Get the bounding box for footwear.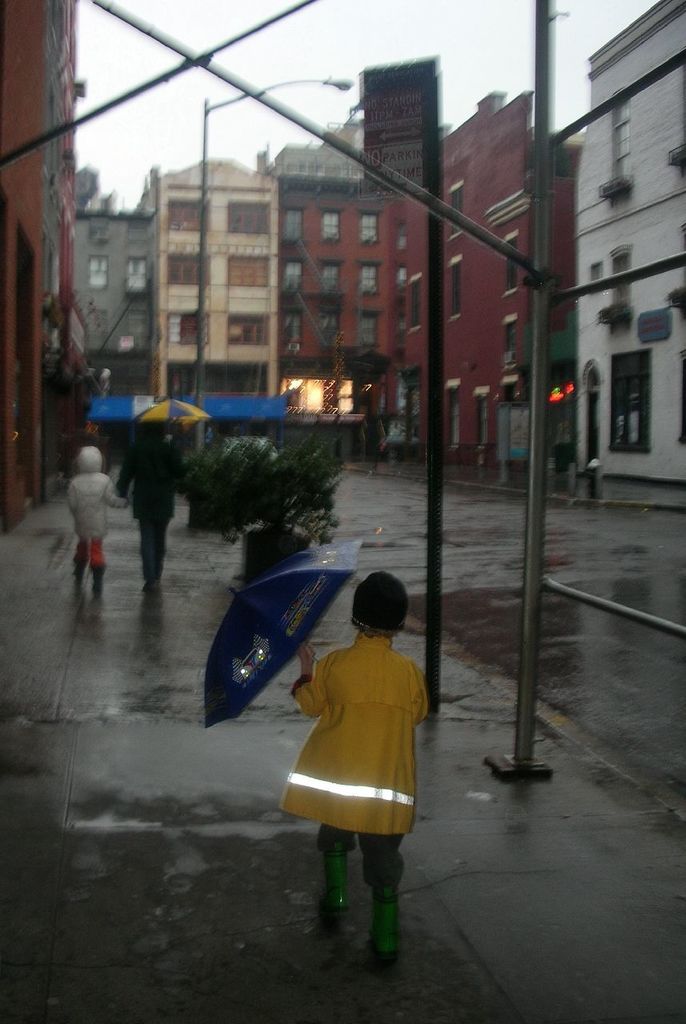
[313,829,343,918].
